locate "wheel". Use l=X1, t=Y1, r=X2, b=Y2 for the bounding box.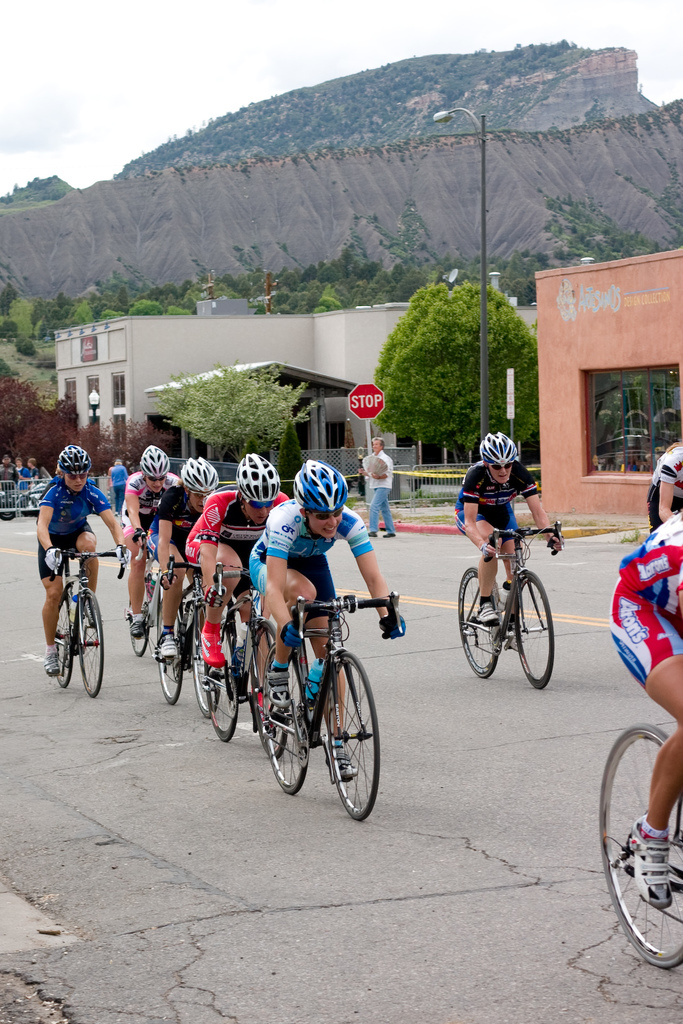
l=243, t=617, r=285, b=734.
